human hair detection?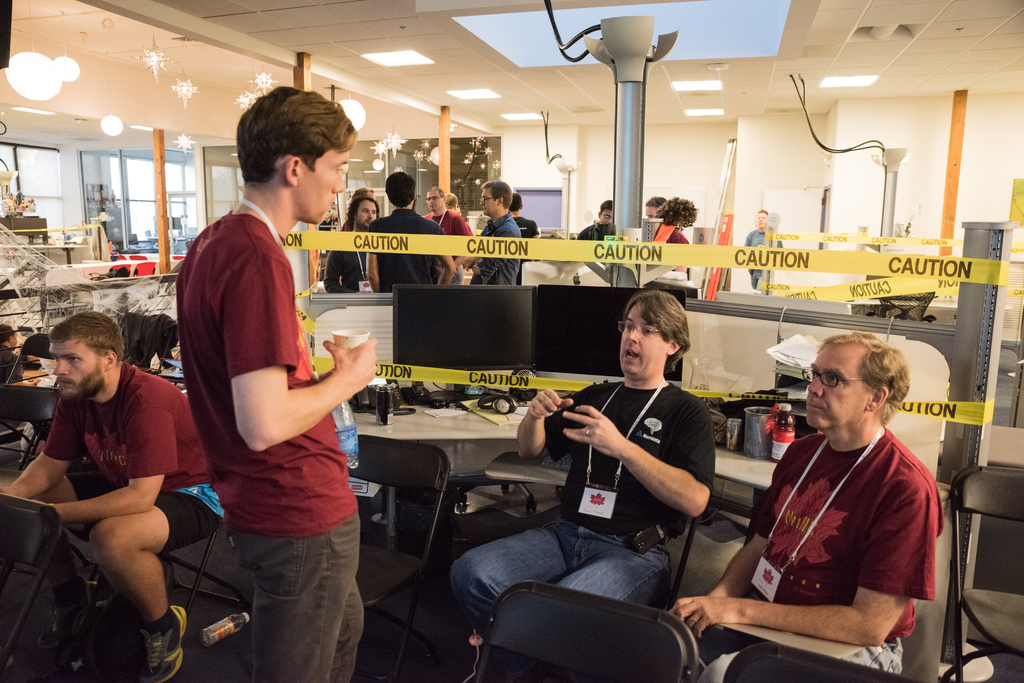
[600,201,614,213]
